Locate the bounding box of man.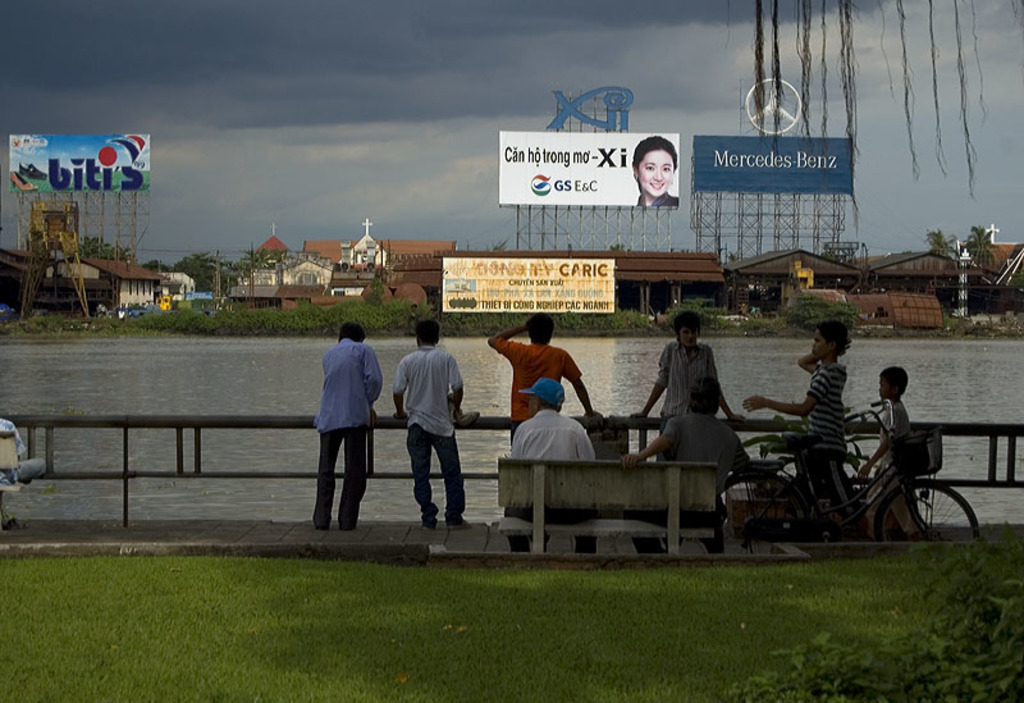
Bounding box: bbox=(389, 319, 467, 530).
